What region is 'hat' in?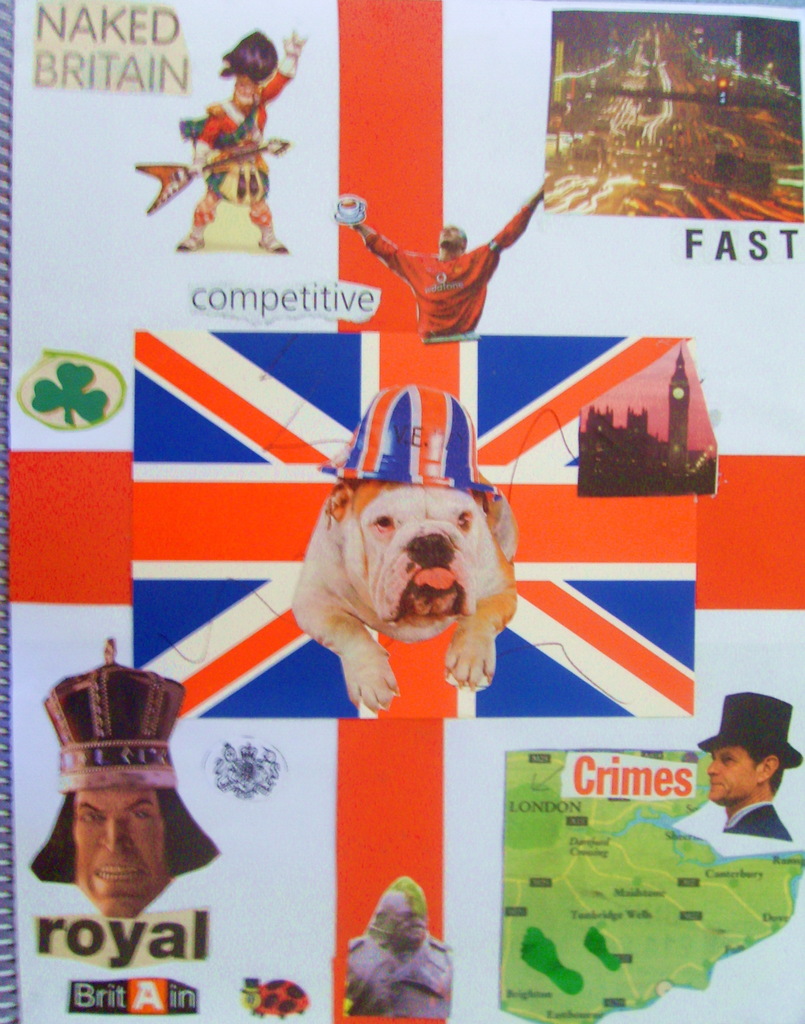
BBox(689, 688, 804, 774).
